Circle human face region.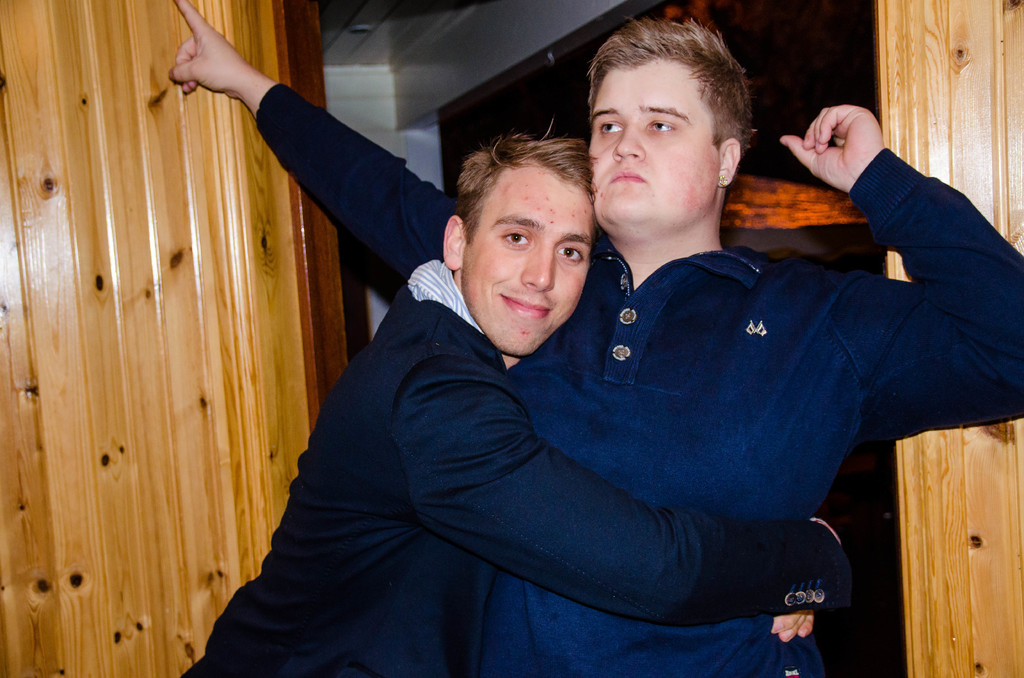
Region: 461:164:593:353.
